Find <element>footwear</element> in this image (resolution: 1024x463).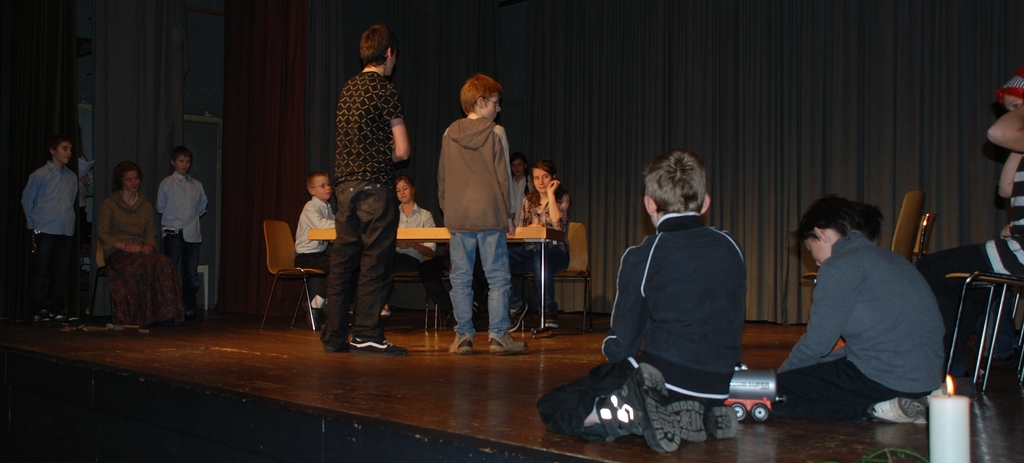
Rect(596, 362, 682, 451).
